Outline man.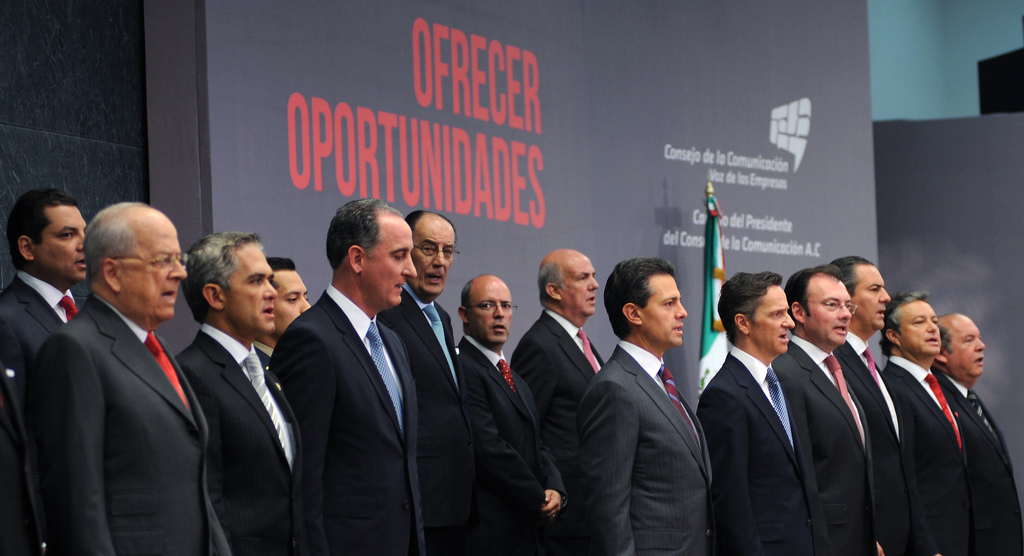
Outline: bbox(252, 257, 311, 361).
